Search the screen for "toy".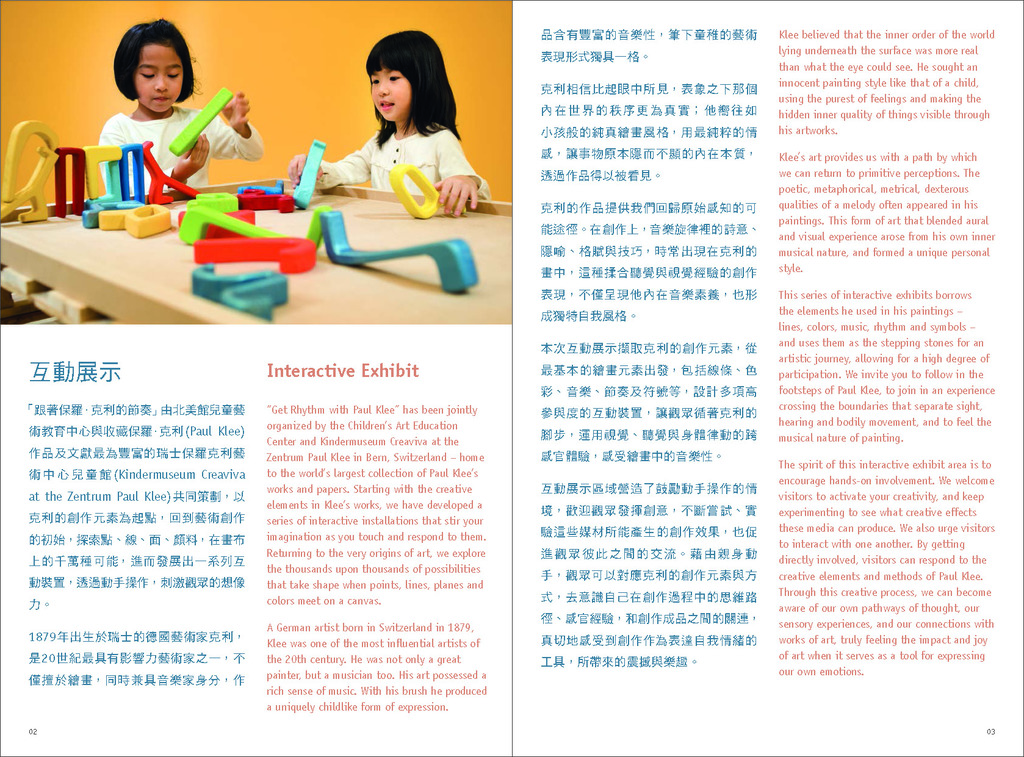
Found at 294,139,324,208.
